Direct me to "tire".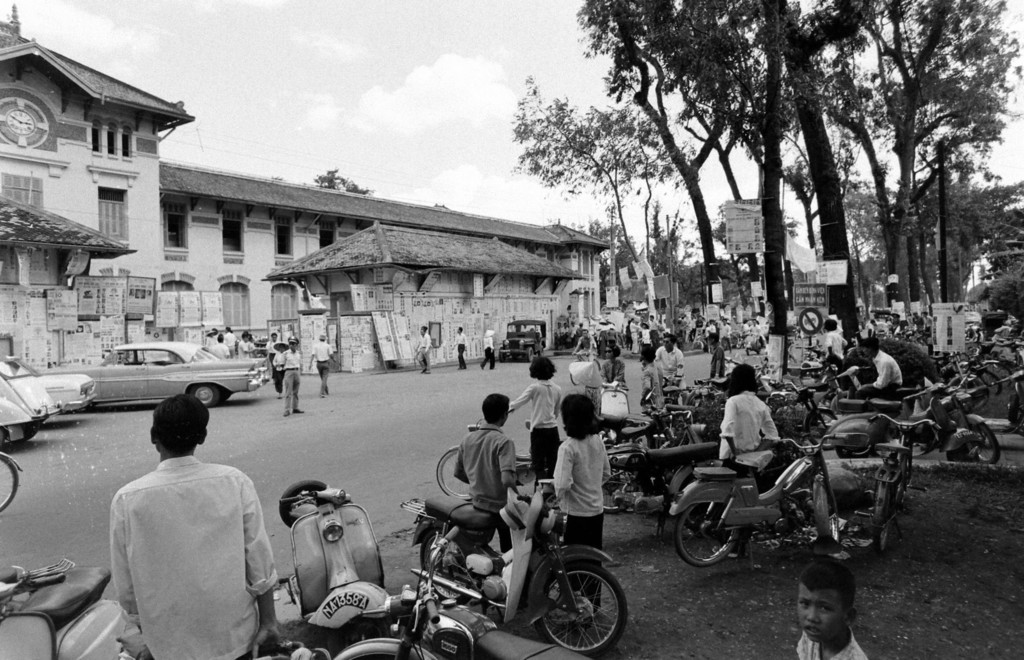
Direction: locate(820, 479, 844, 554).
